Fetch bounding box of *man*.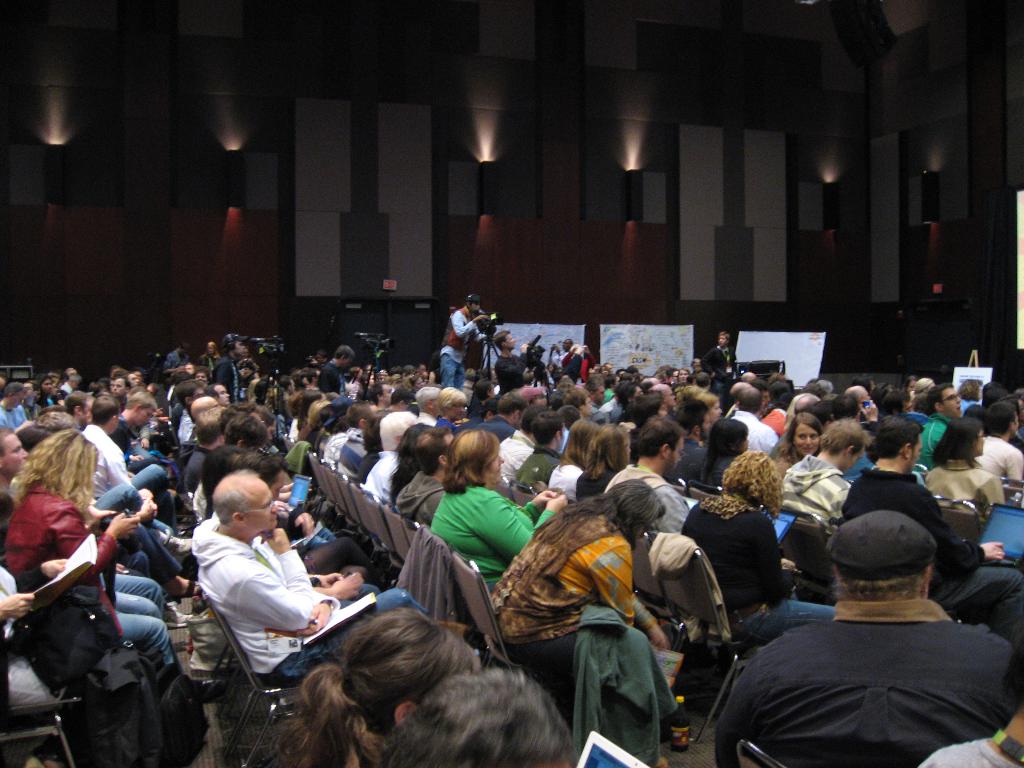
Bbox: 0/387/27/421.
